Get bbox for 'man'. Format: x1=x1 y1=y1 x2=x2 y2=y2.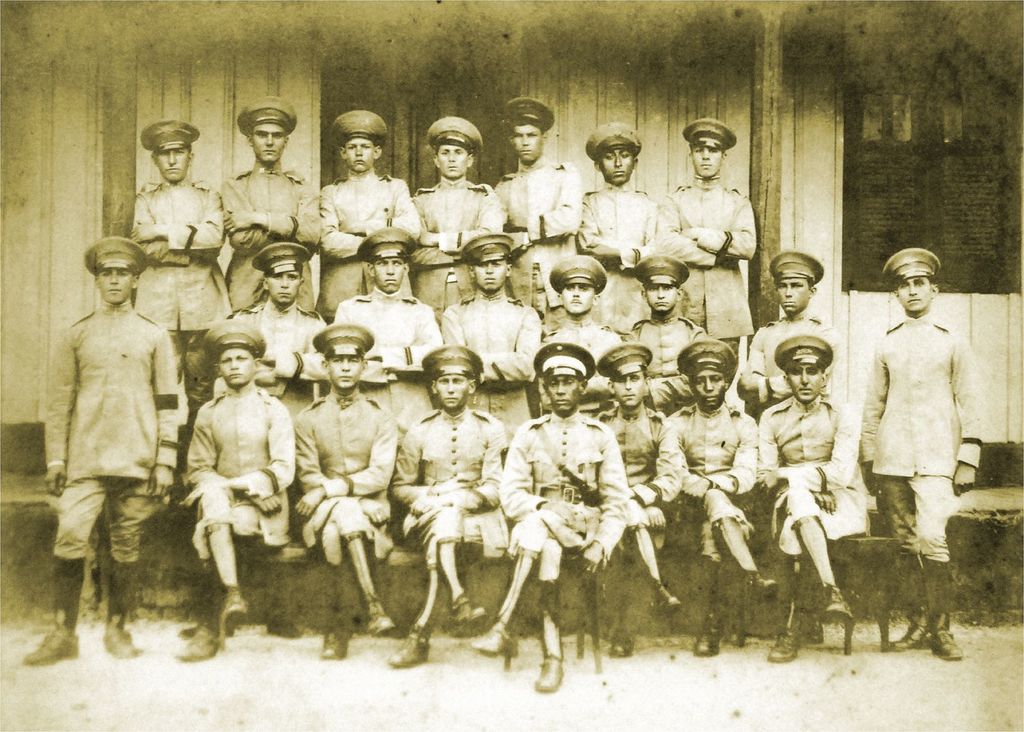
x1=216 y1=93 x2=323 y2=319.
